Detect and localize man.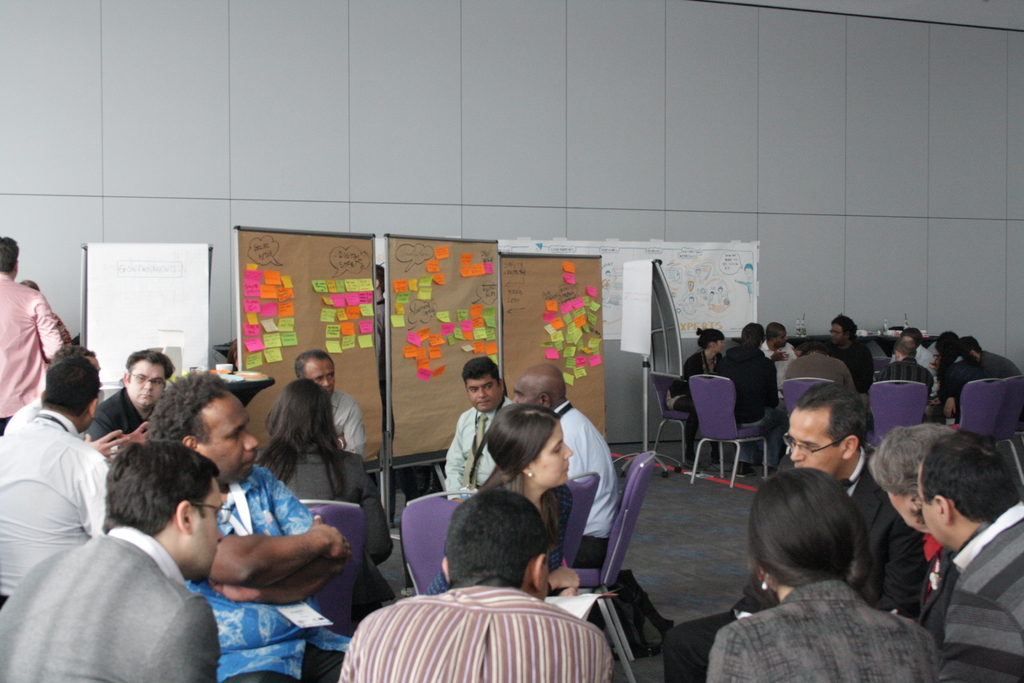
Localized at {"left": 439, "top": 356, "right": 515, "bottom": 502}.
